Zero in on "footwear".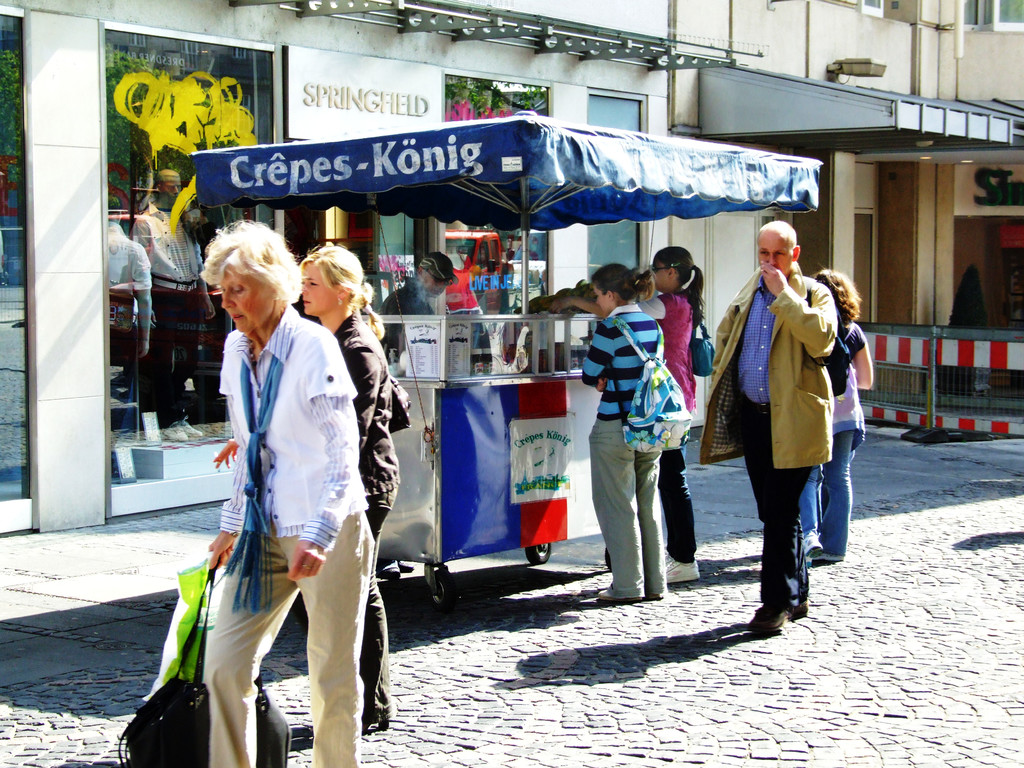
Zeroed in: 375,706,394,733.
